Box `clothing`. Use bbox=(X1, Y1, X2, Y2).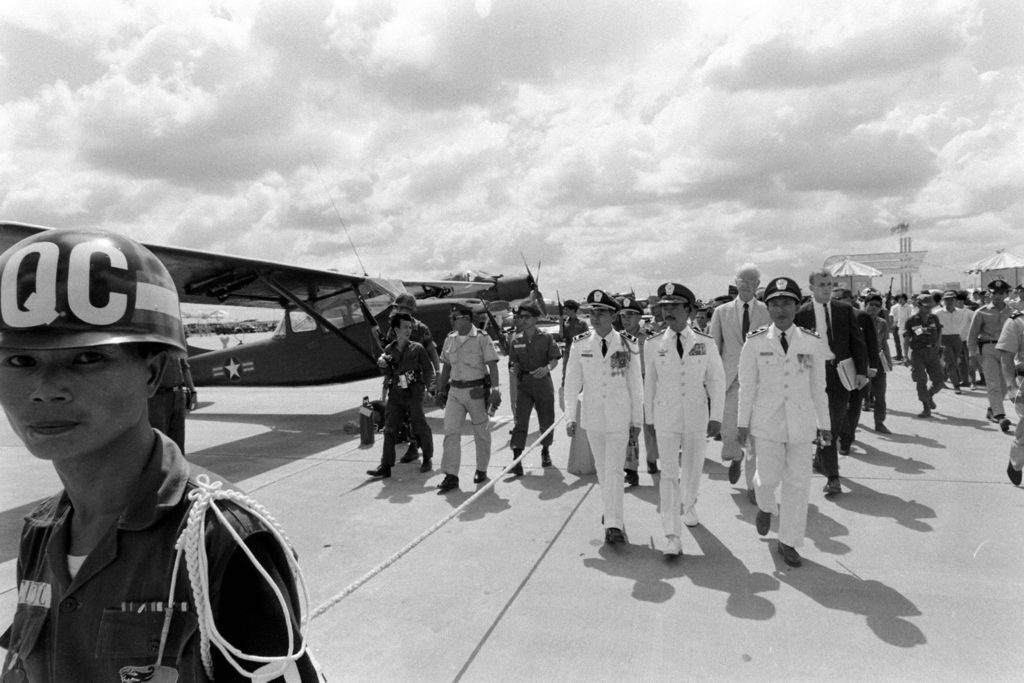
bbox=(561, 312, 588, 367).
